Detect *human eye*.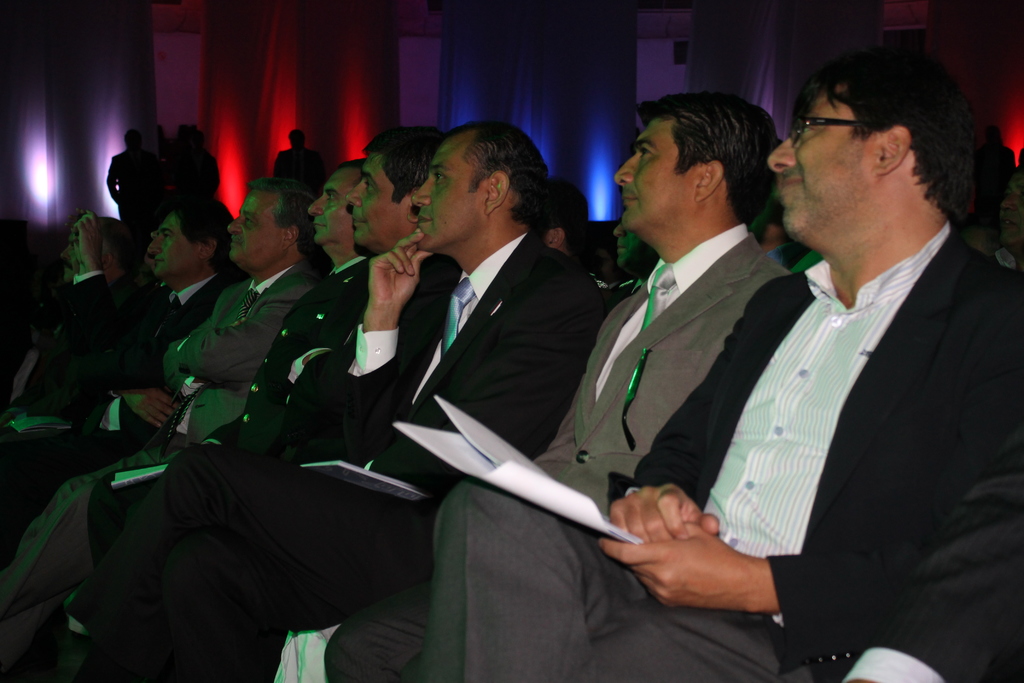
Detected at <bbox>435, 171, 449, 189</bbox>.
